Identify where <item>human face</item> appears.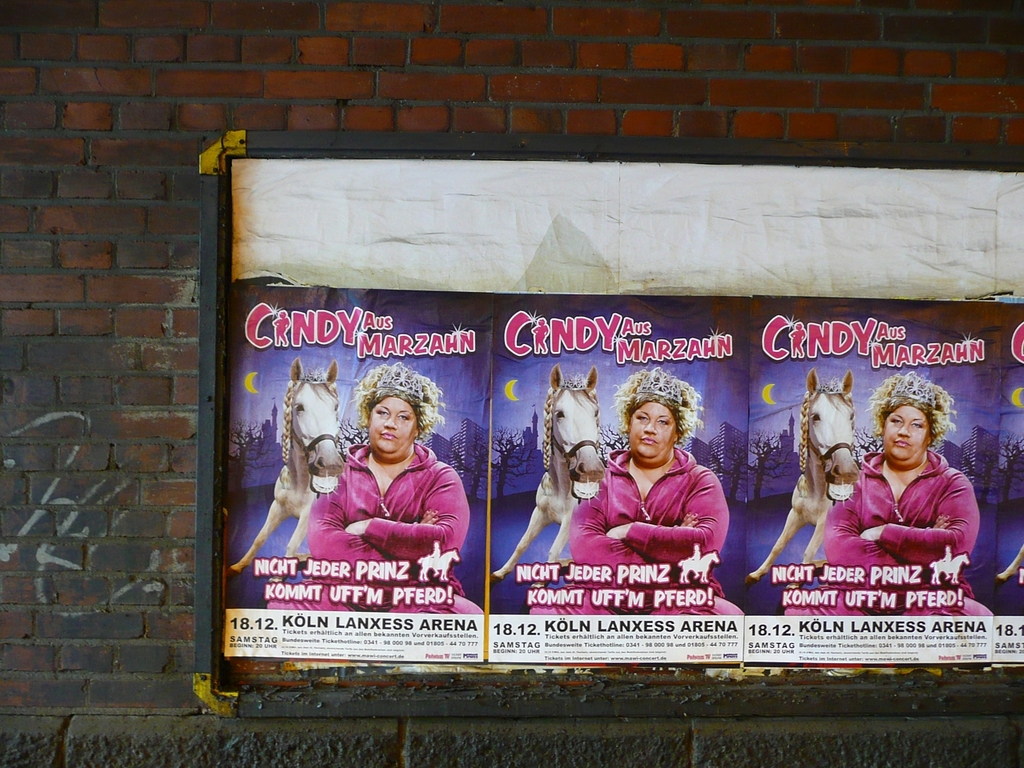
Appears at 629, 402, 674, 462.
